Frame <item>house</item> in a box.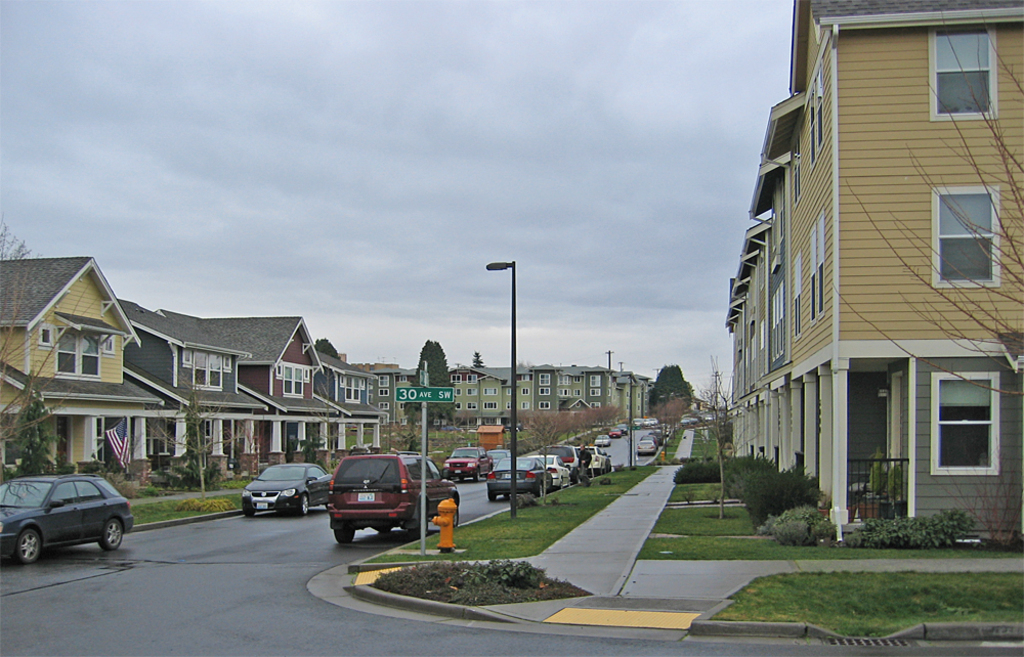
[x1=724, y1=0, x2=1023, y2=549].
